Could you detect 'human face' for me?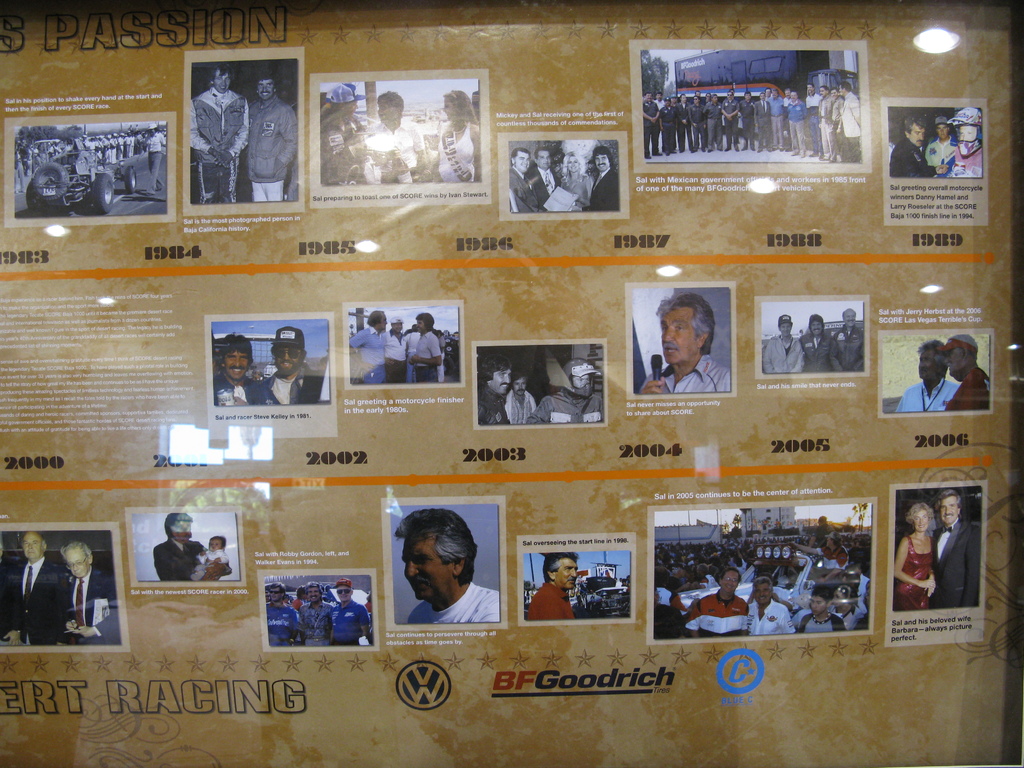
Detection result: (513,151,531,173).
